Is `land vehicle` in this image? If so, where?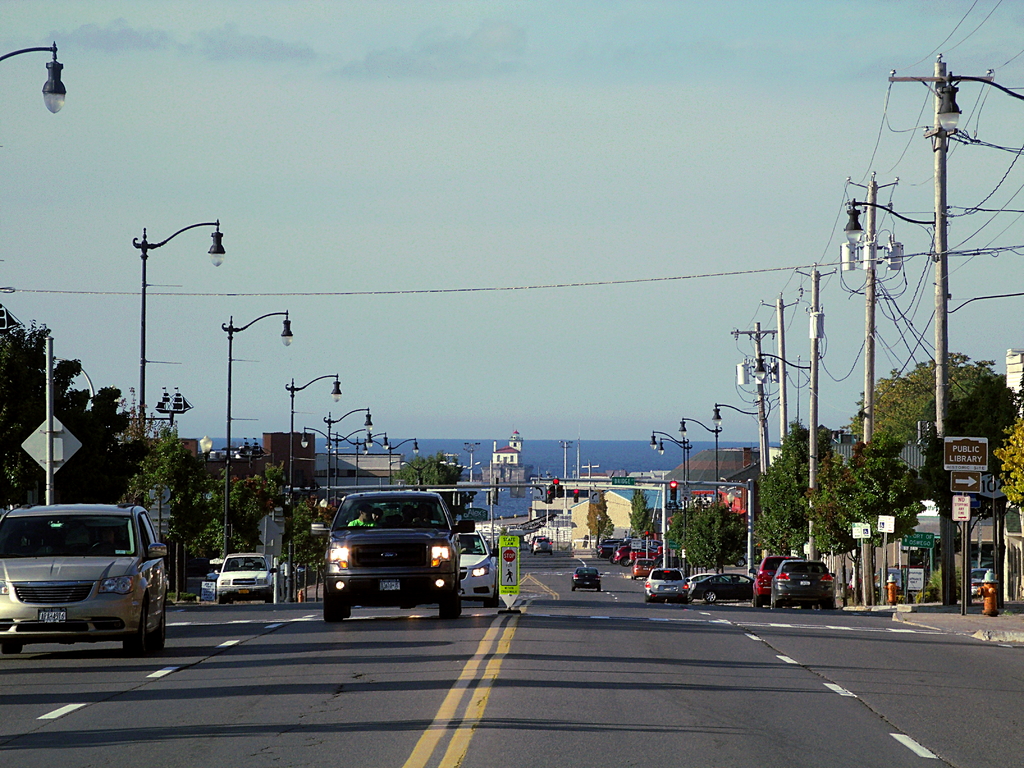
Yes, at {"x1": 210, "y1": 547, "x2": 273, "y2": 609}.
